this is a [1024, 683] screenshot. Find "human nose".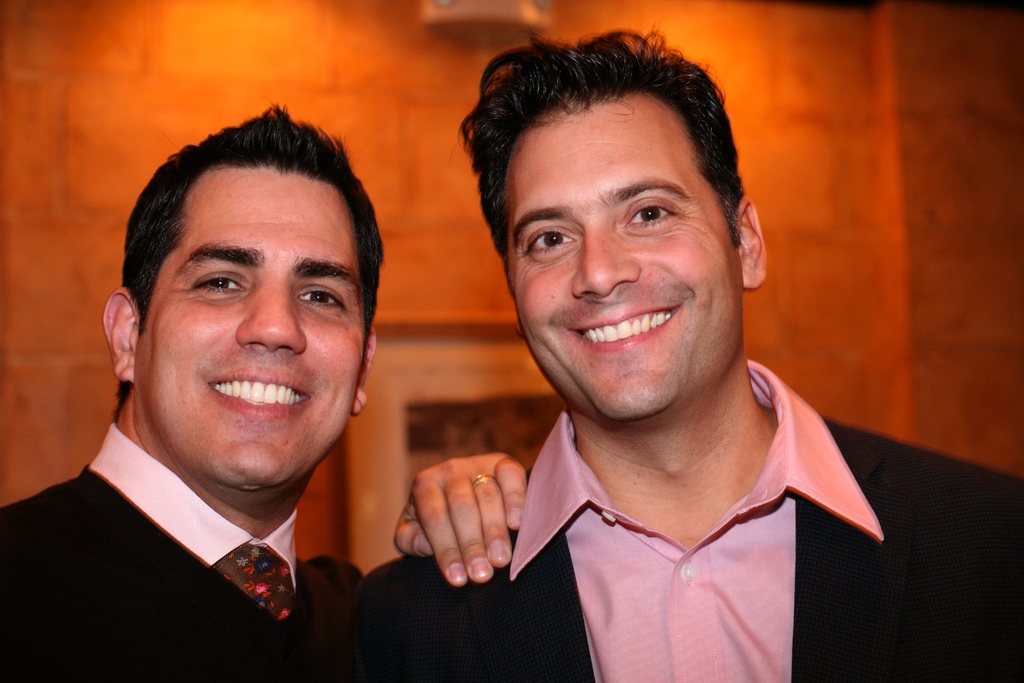
Bounding box: l=568, t=224, r=643, b=305.
